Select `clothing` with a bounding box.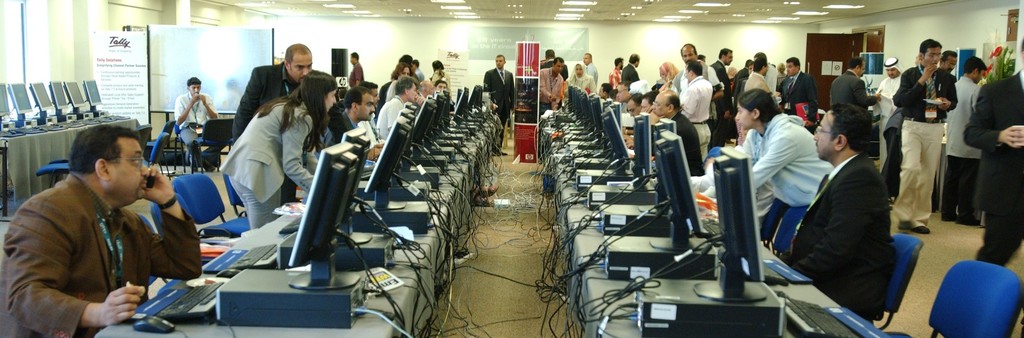
BBox(478, 61, 515, 151).
